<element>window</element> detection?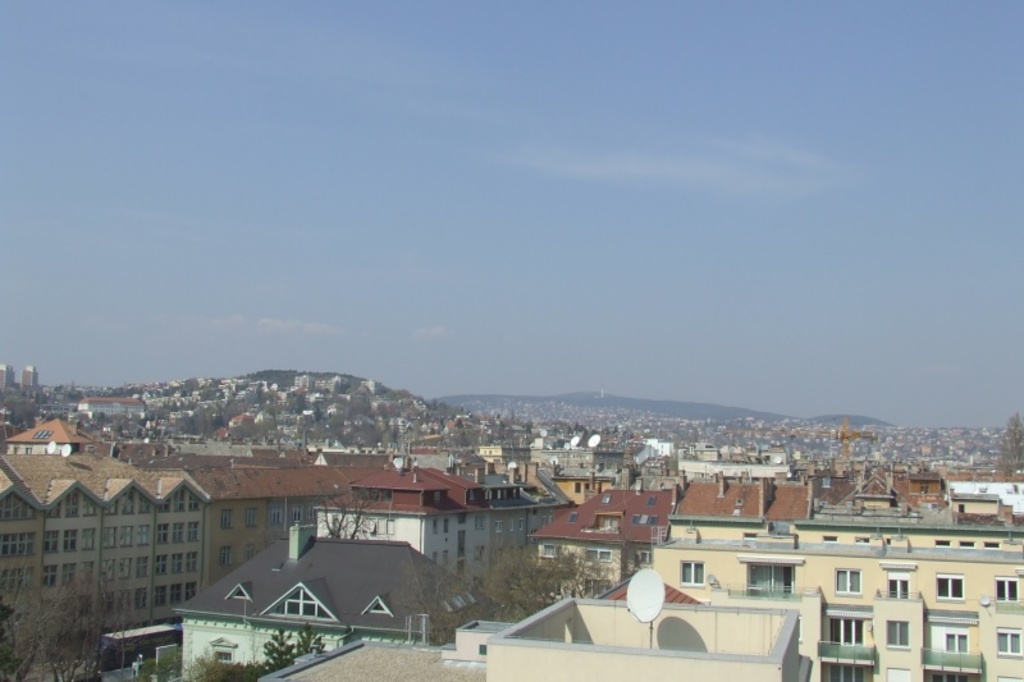
563:512:576:526
